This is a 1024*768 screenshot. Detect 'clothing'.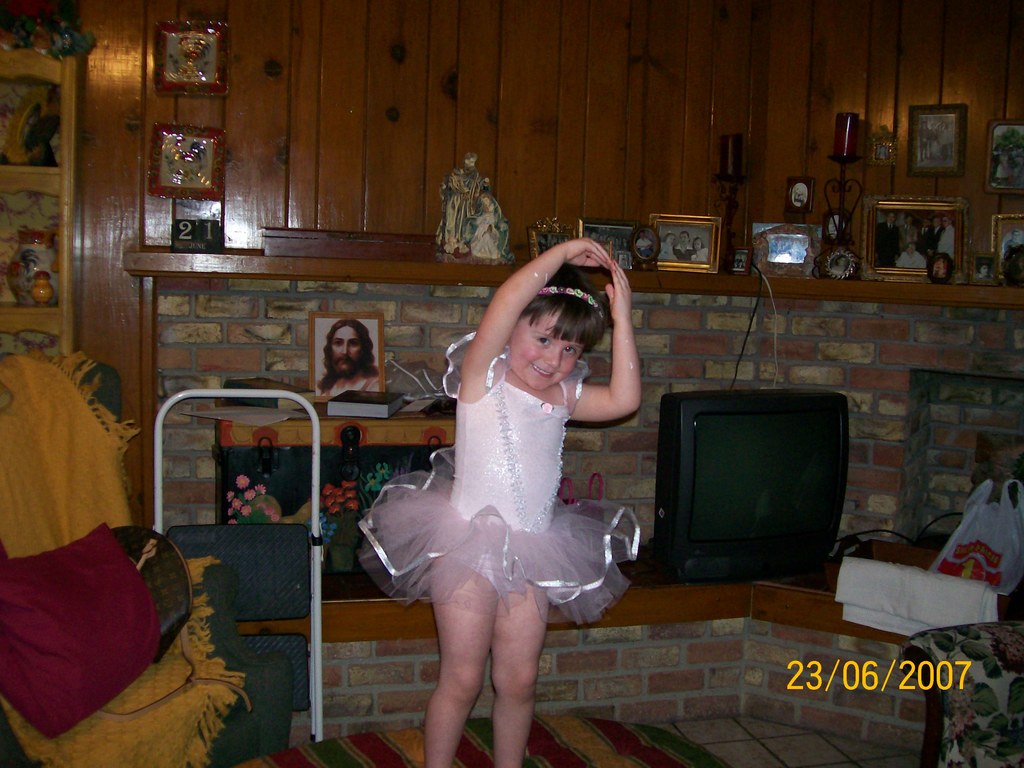
bbox(878, 229, 898, 256).
